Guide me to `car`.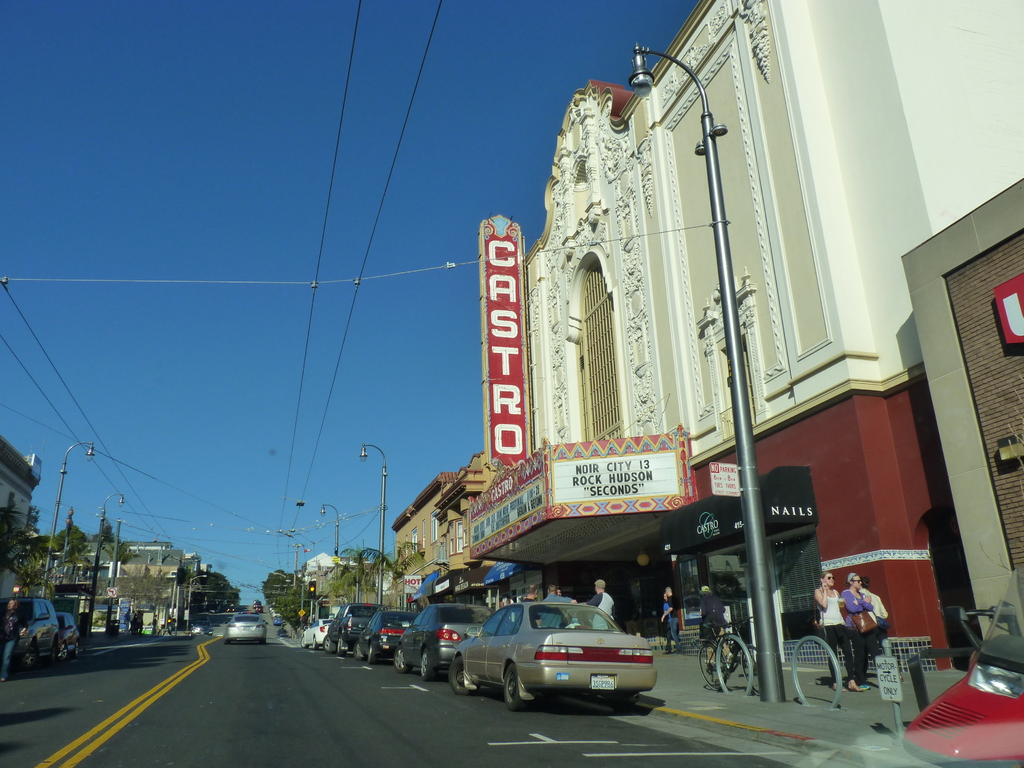
Guidance: 223/615/268/648.
